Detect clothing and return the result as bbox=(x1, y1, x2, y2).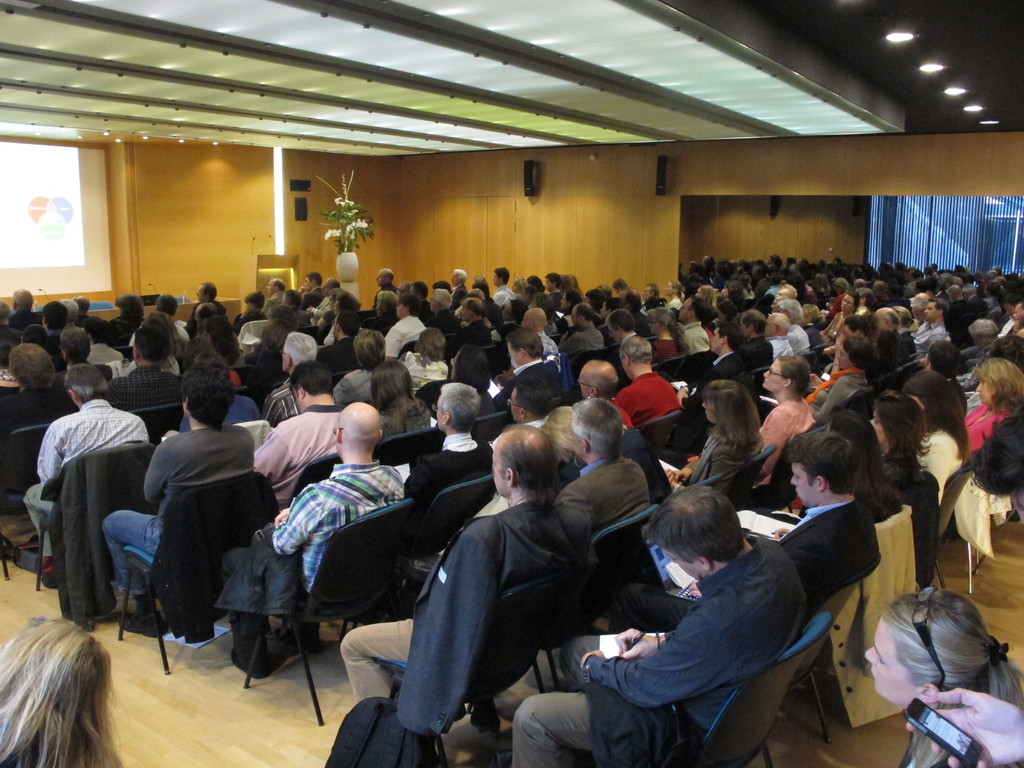
bbox=(911, 327, 949, 342).
